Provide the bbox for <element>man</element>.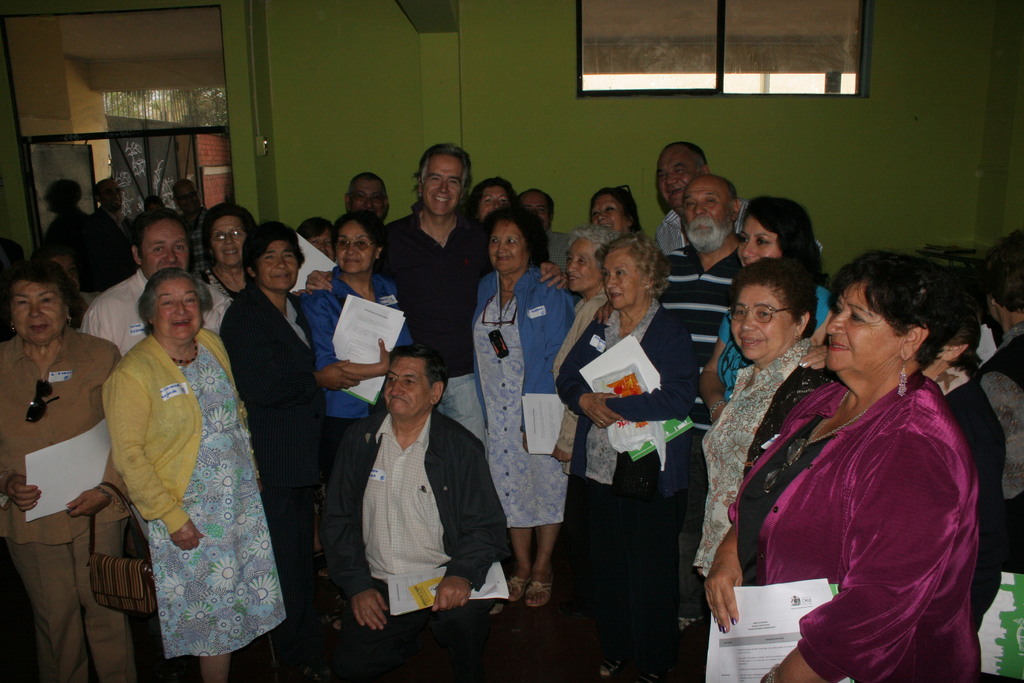
(322, 339, 511, 645).
